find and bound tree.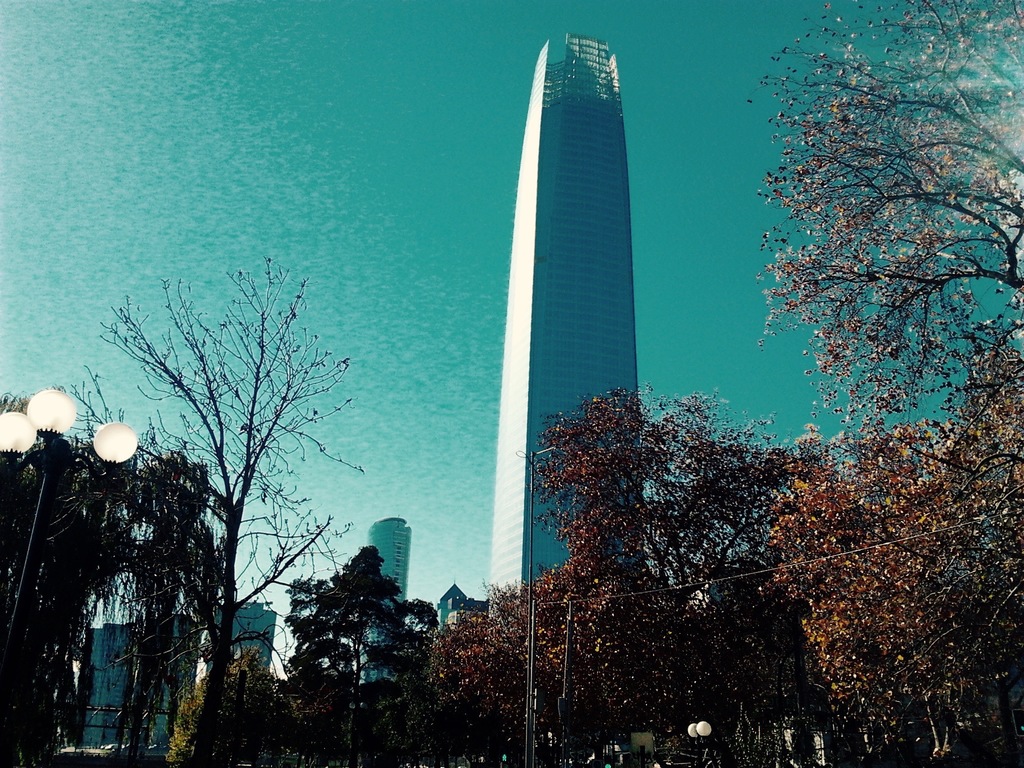
Bound: bbox(281, 540, 441, 762).
